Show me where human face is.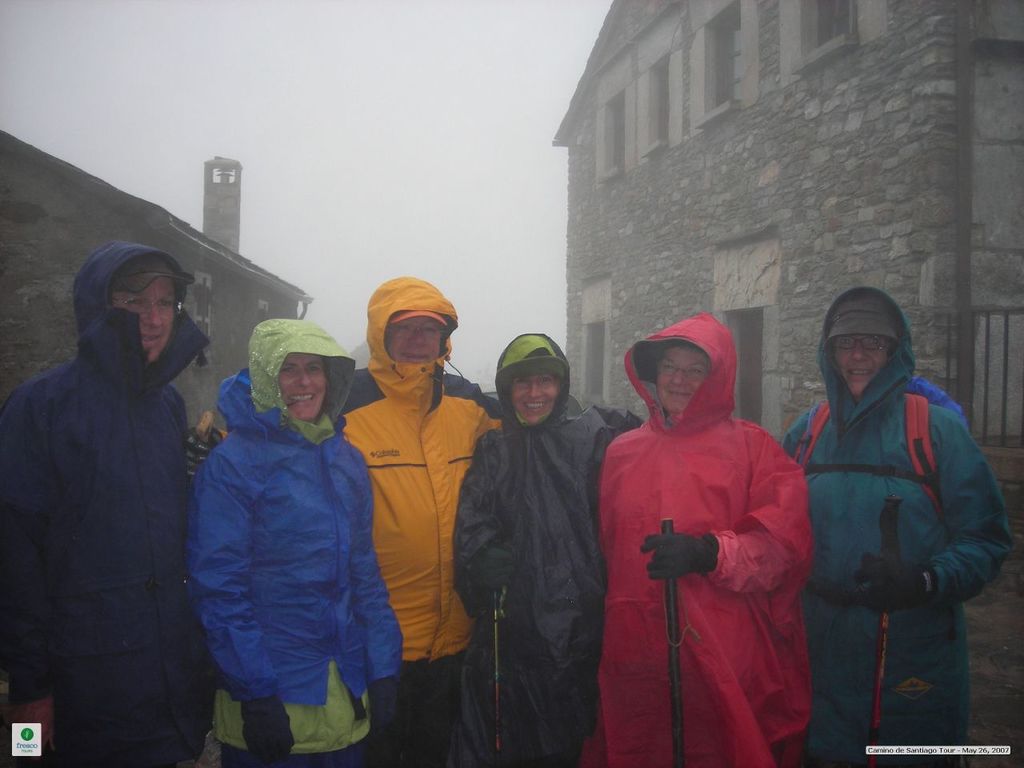
human face is at BBox(113, 277, 178, 362).
